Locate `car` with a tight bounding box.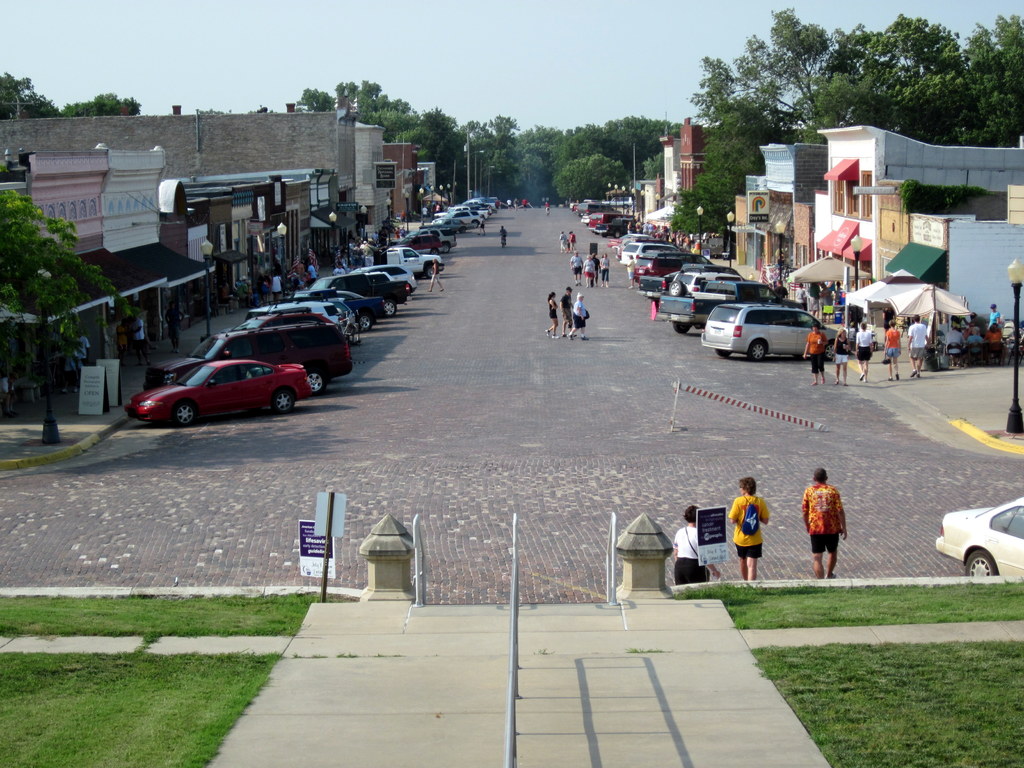
936 494 1023 580.
